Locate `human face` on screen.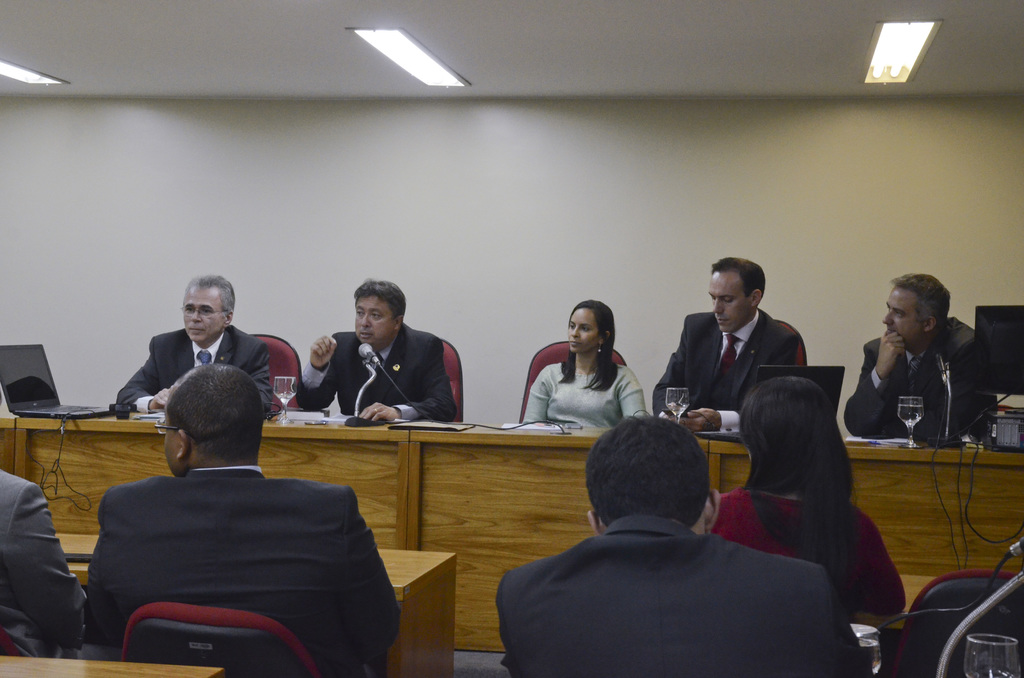
On screen at locate(880, 282, 929, 344).
